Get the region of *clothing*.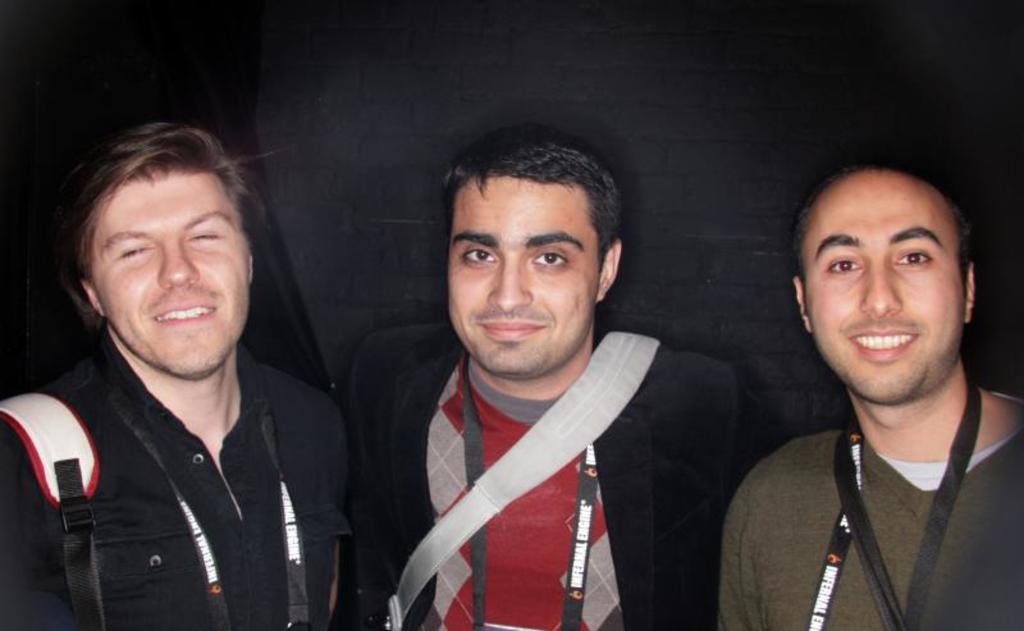
region(343, 334, 737, 630).
